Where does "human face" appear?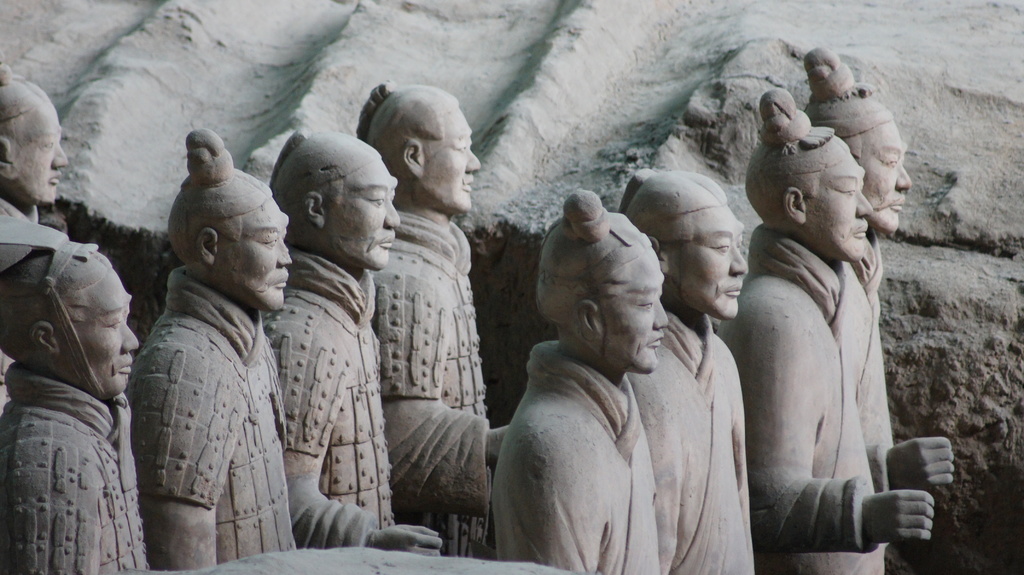
Appears at [6,108,68,204].
